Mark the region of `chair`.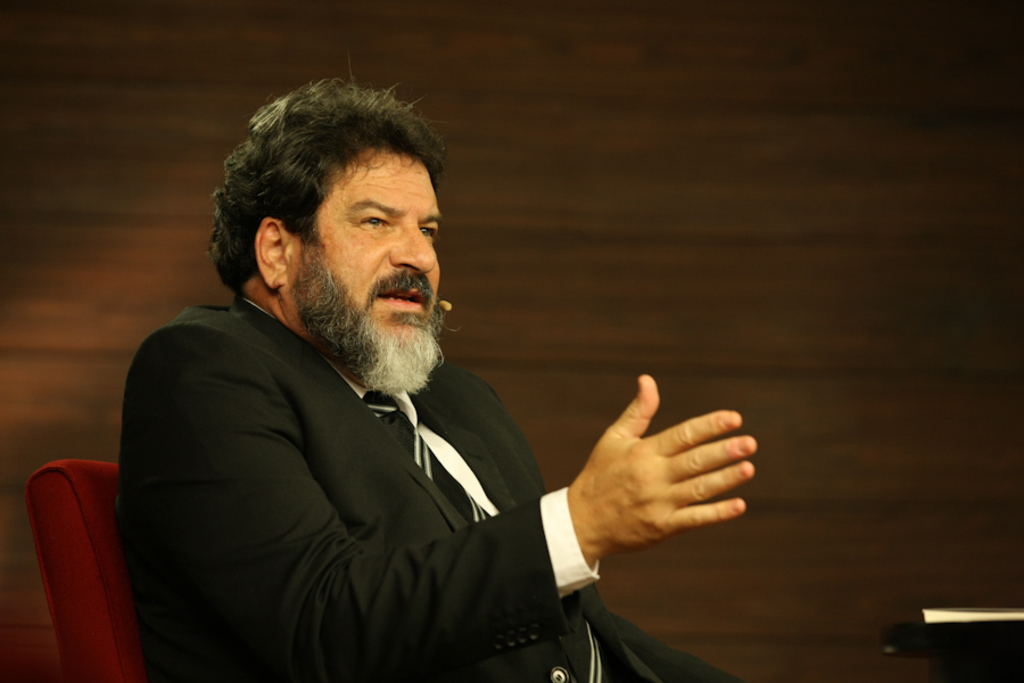
Region: locate(23, 429, 149, 675).
